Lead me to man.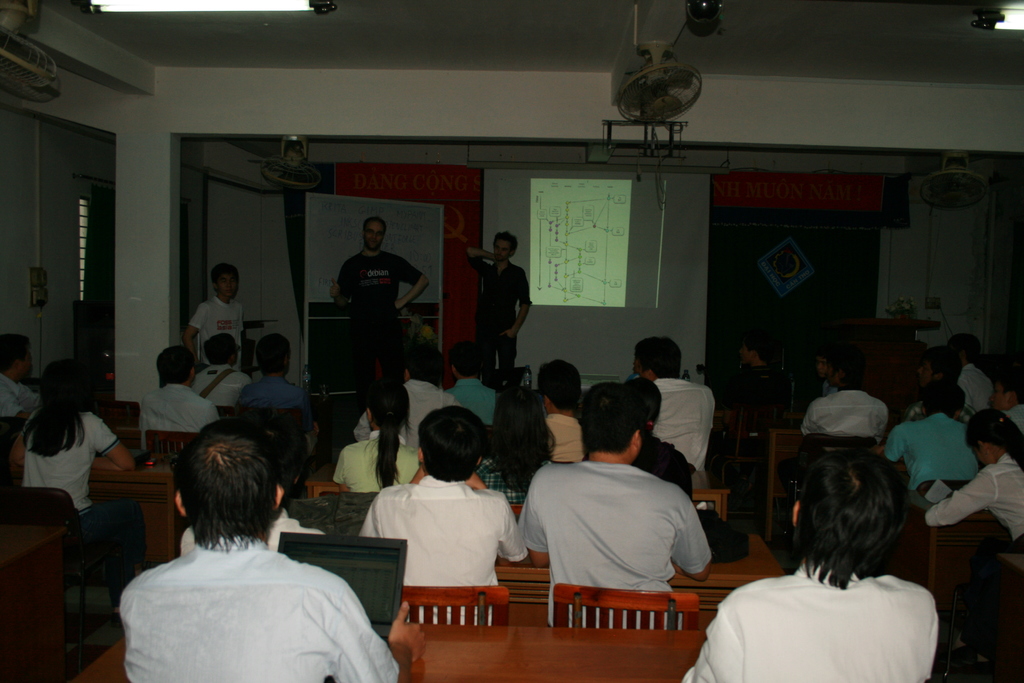
Lead to (x1=467, y1=231, x2=535, y2=387).
